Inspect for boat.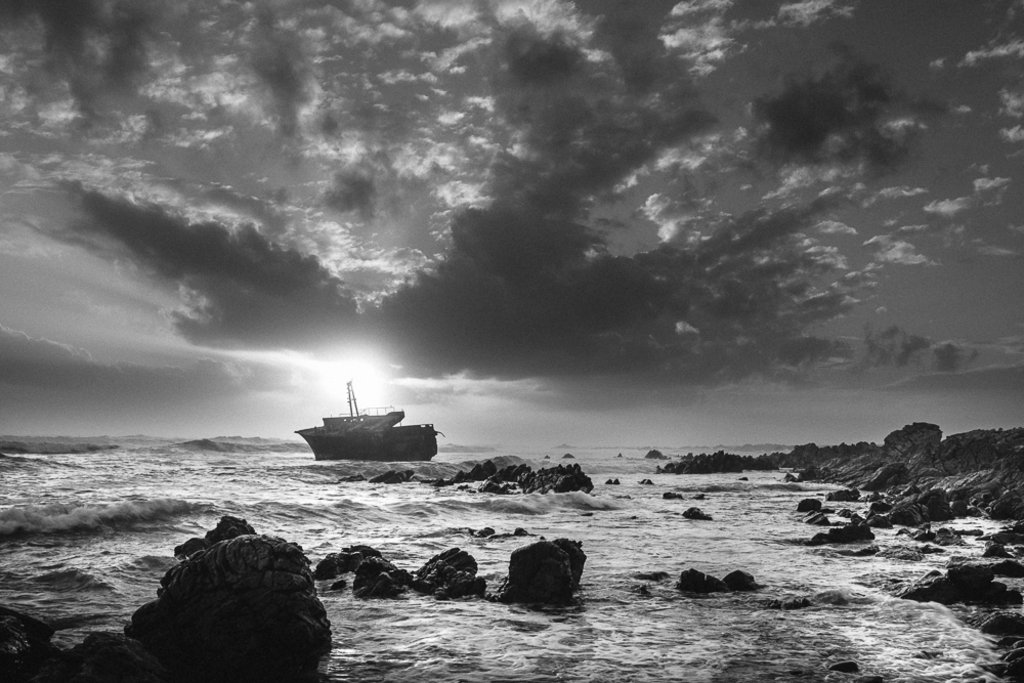
Inspection: bbox(282, 370, 438, 470).
